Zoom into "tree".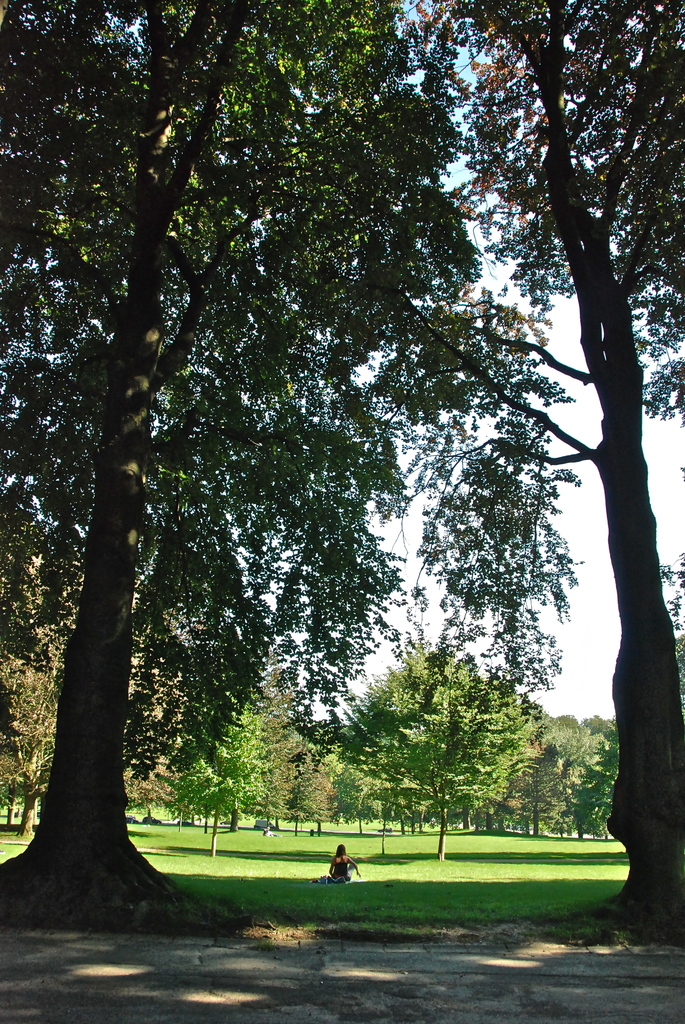
Zoom target: [0,8,515,925].
